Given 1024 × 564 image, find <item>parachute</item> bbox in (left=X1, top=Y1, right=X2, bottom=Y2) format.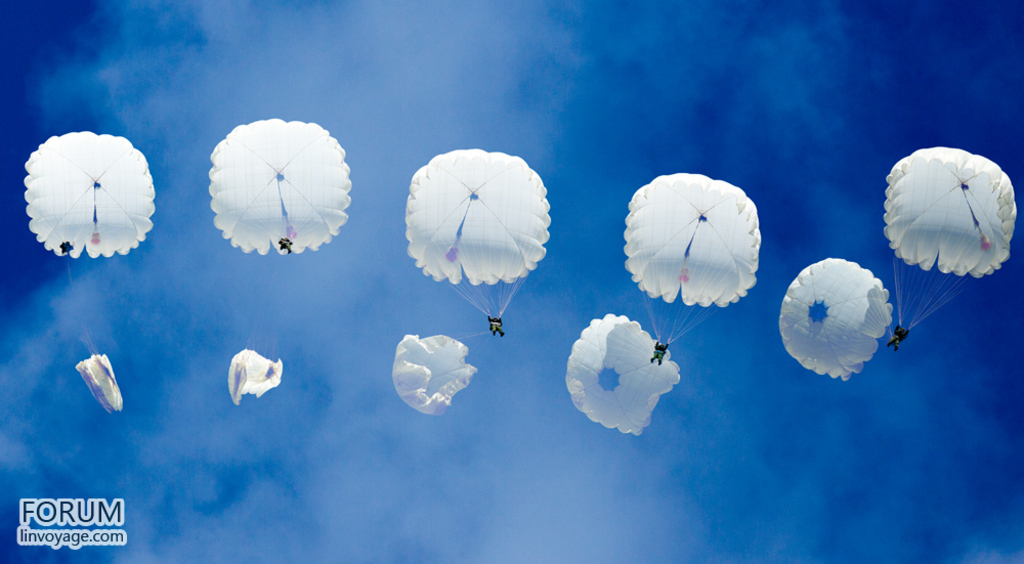
(left=881, top=147, right=1021, bottom=338).
